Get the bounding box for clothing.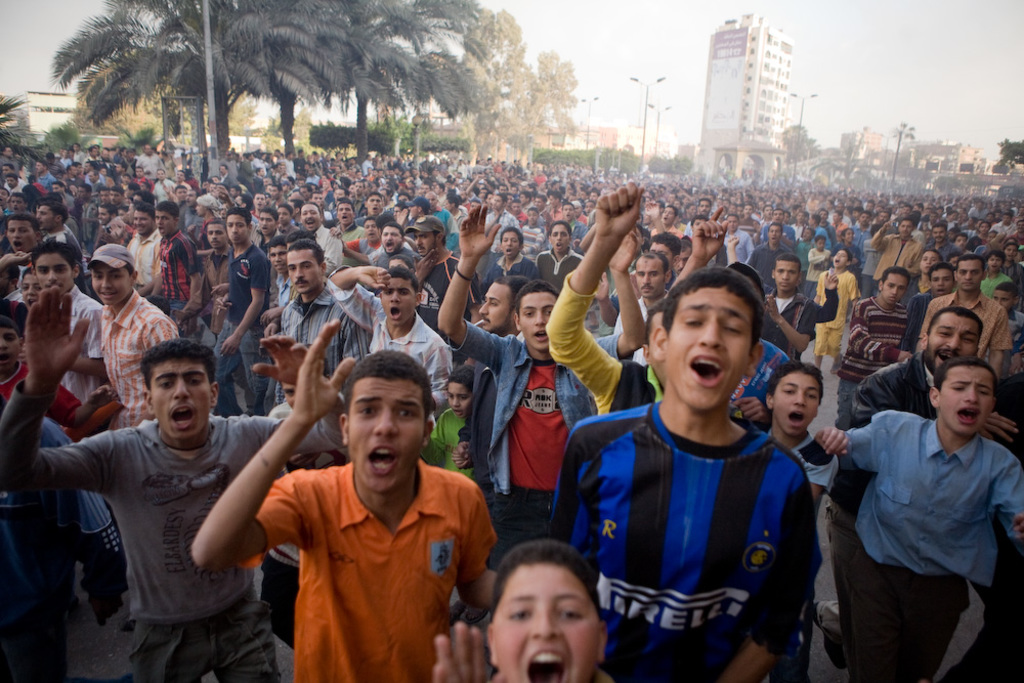
rect(833, 300, 903, 422).
